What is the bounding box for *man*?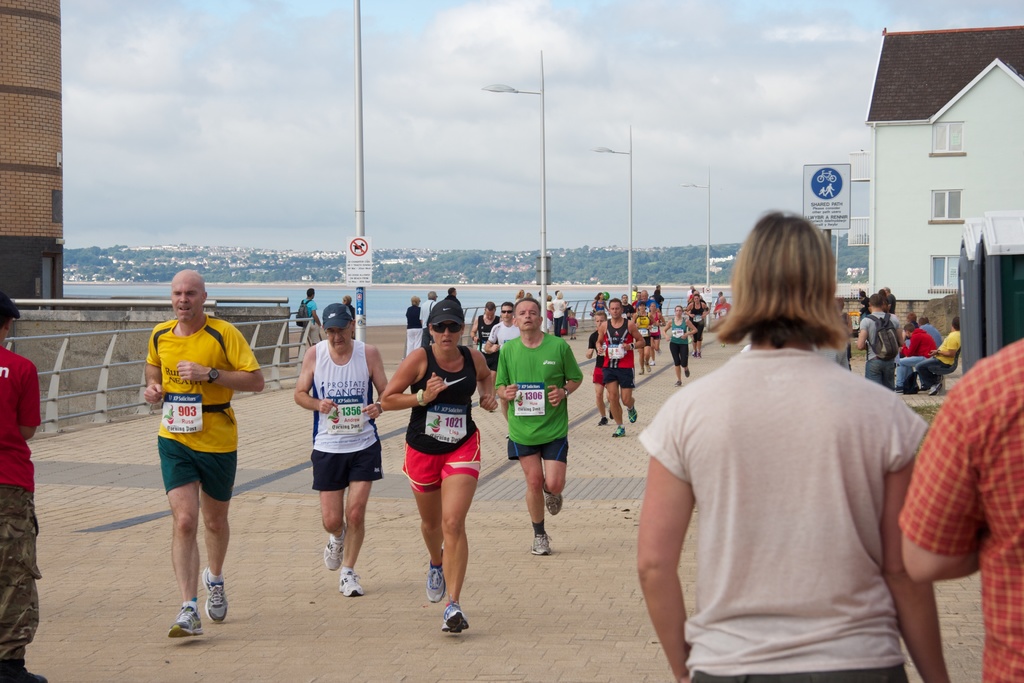
915, 315, 943, 346.
